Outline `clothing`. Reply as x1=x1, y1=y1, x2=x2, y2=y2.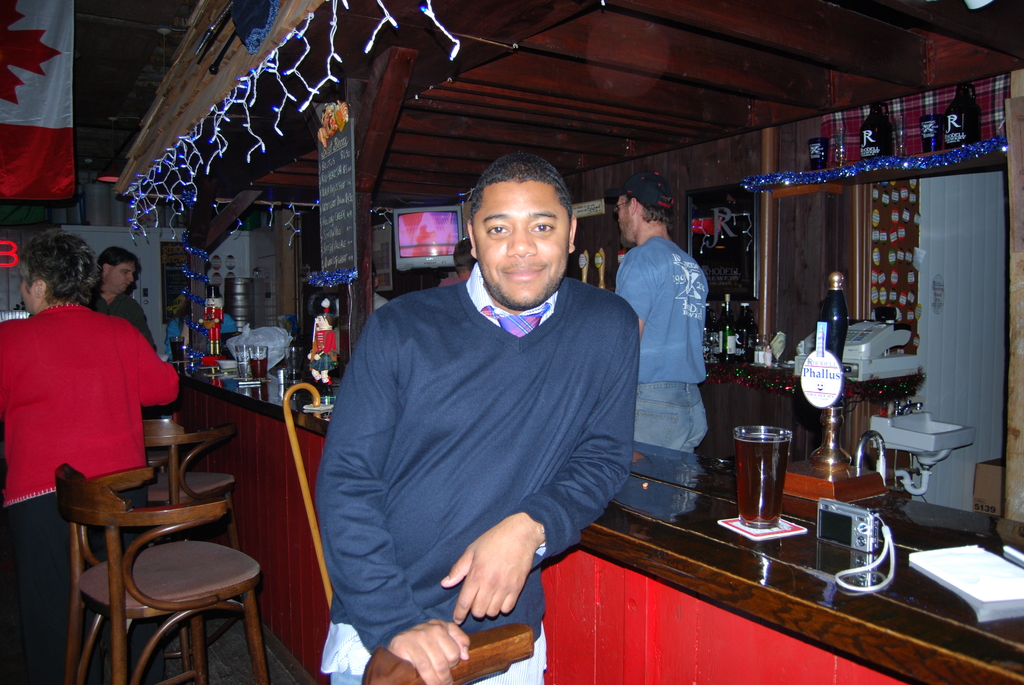
x1=2, y1=295, x2=198, y2=663.
